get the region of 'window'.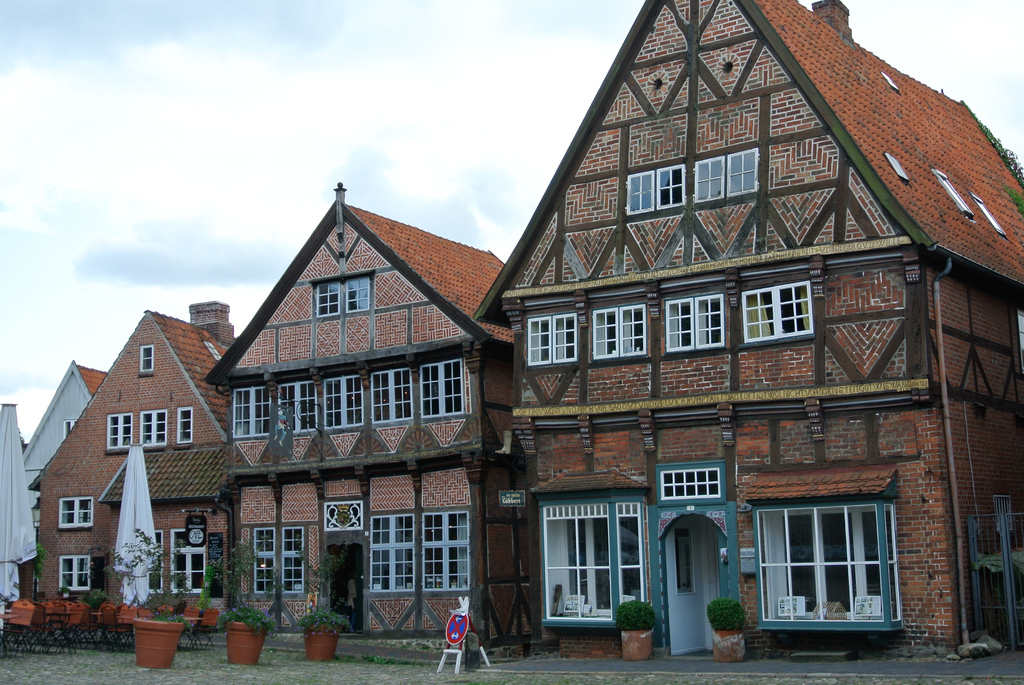
58,494,94,527.
